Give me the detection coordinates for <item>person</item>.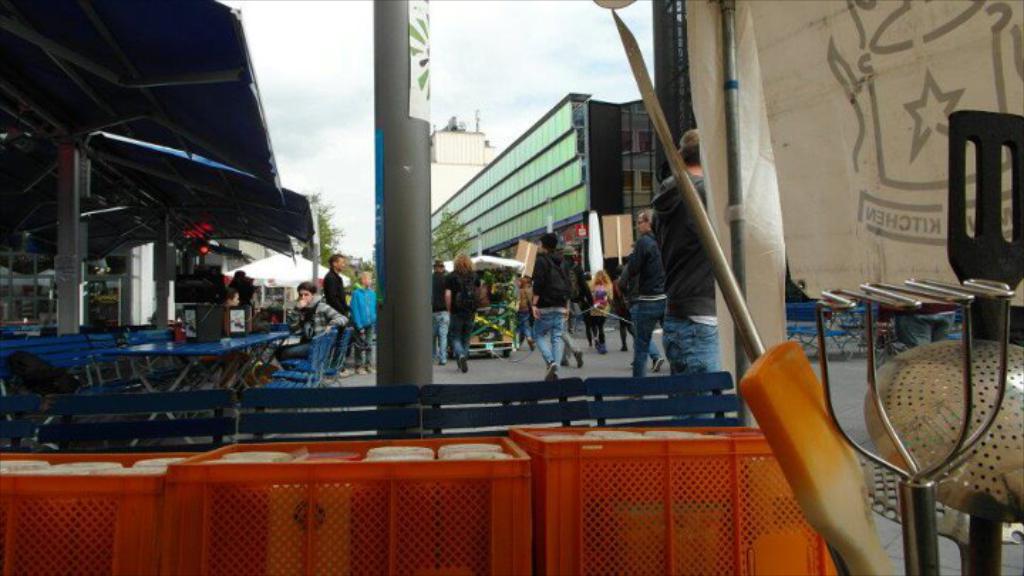
(left=654, top=131, right=727, bottom=374).
